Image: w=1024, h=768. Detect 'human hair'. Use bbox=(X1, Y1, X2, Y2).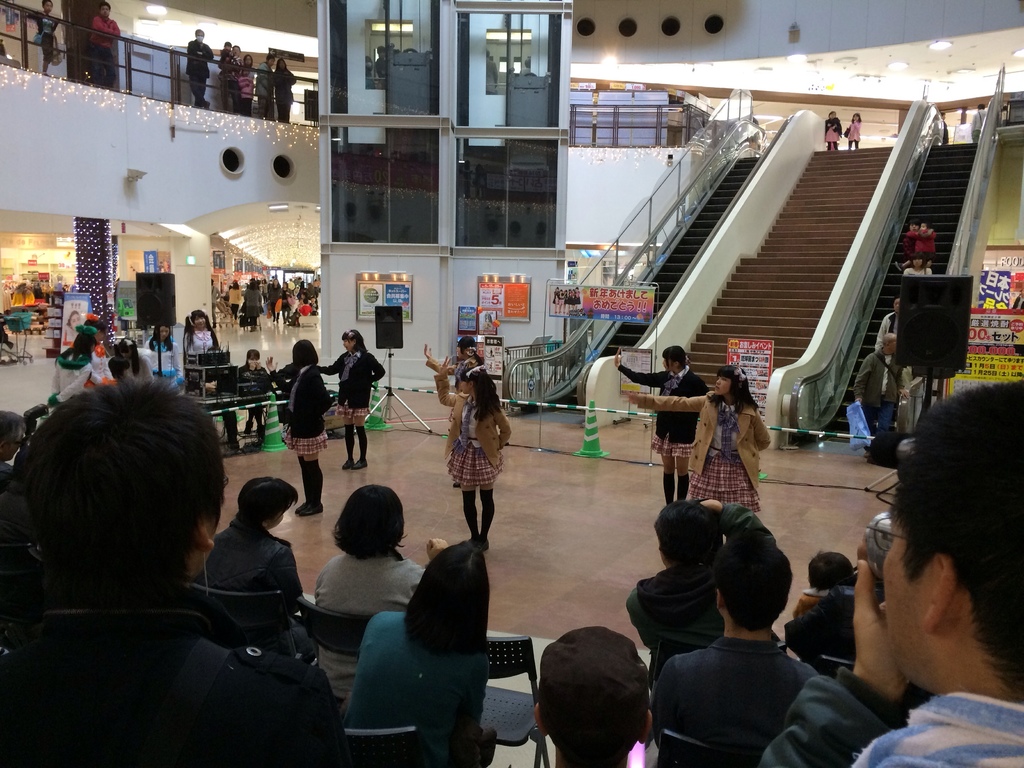
bbox=(74, 330, 96, 355).
